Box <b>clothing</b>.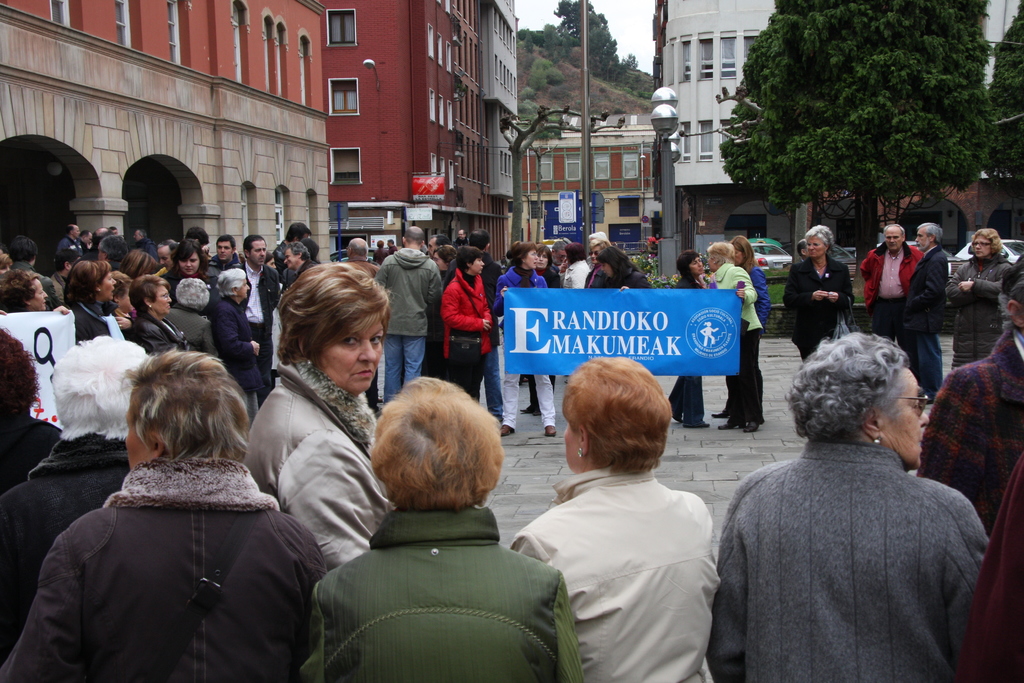
16/401/329/682.
